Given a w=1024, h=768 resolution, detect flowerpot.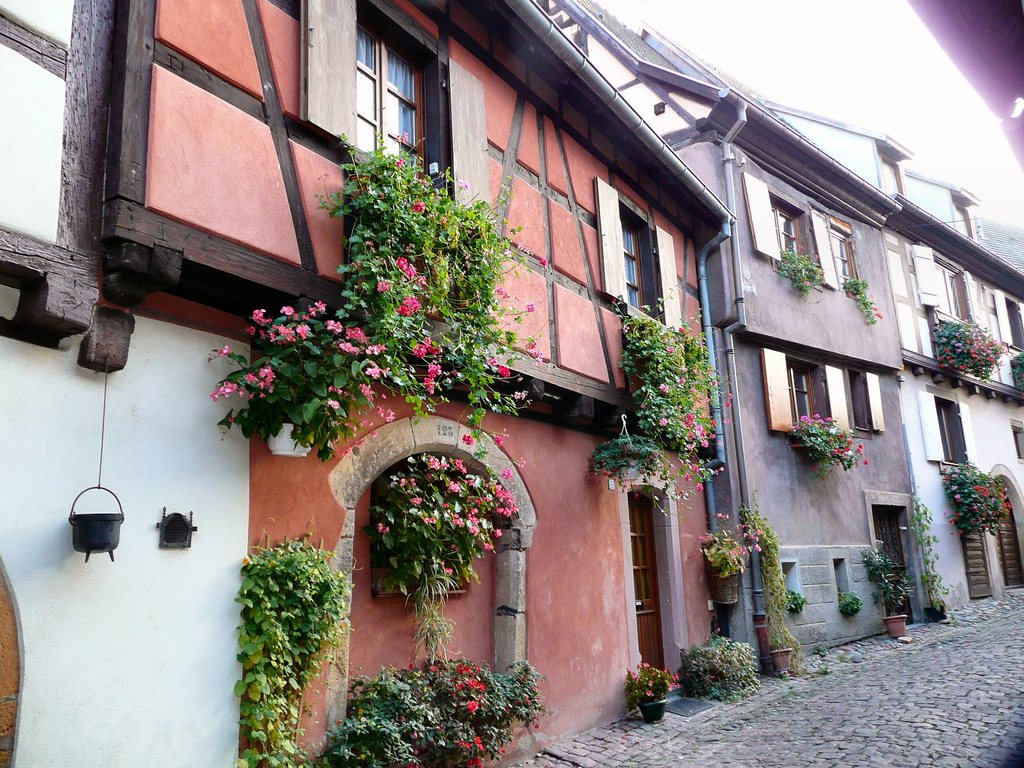
(619, 460, 644, 483).
